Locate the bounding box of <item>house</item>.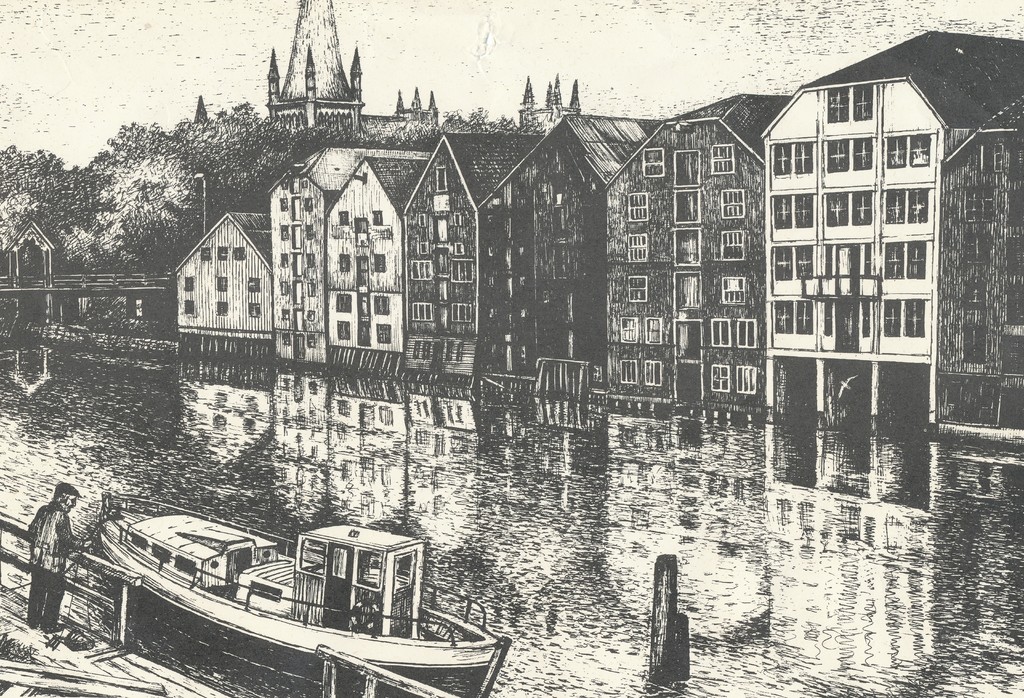
Bounding box: <region>164, 183, 300, 361</region>.
